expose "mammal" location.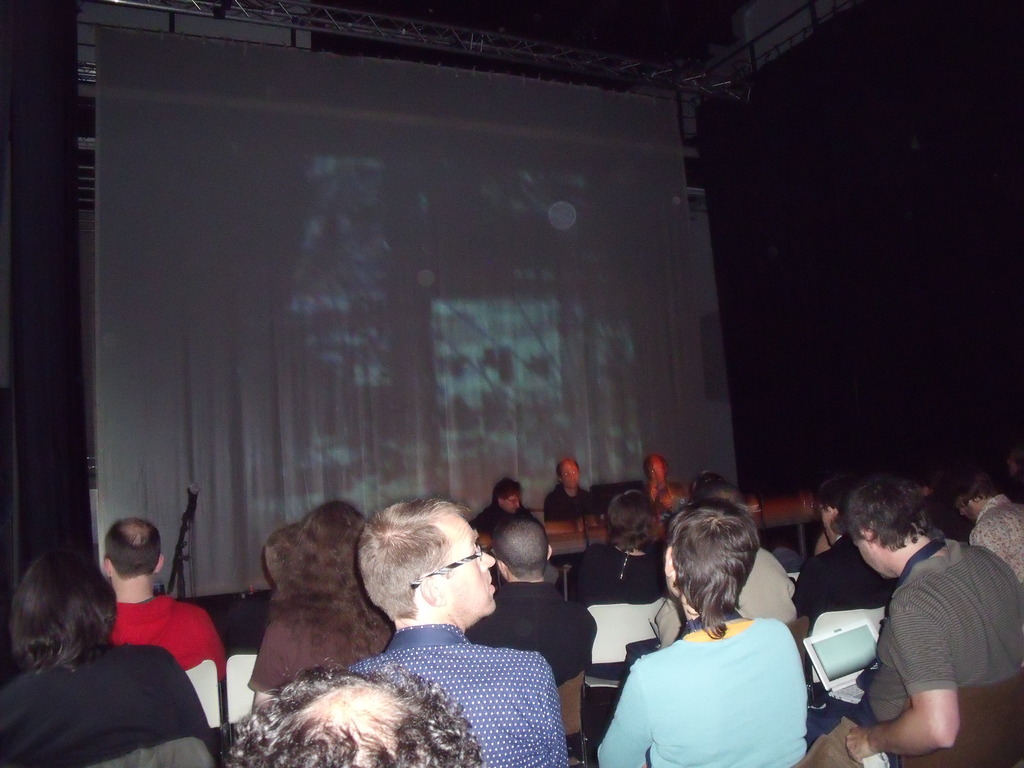
Exposed at bbox(639, 451, 690, 499).
